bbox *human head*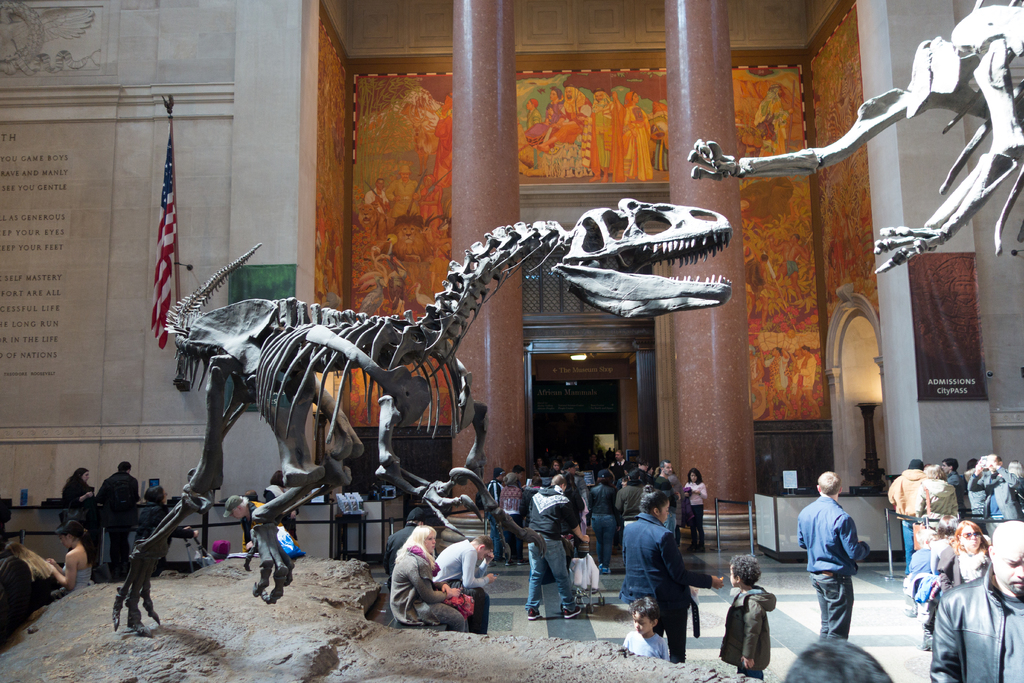
box=[551, 473, 571, 492]
